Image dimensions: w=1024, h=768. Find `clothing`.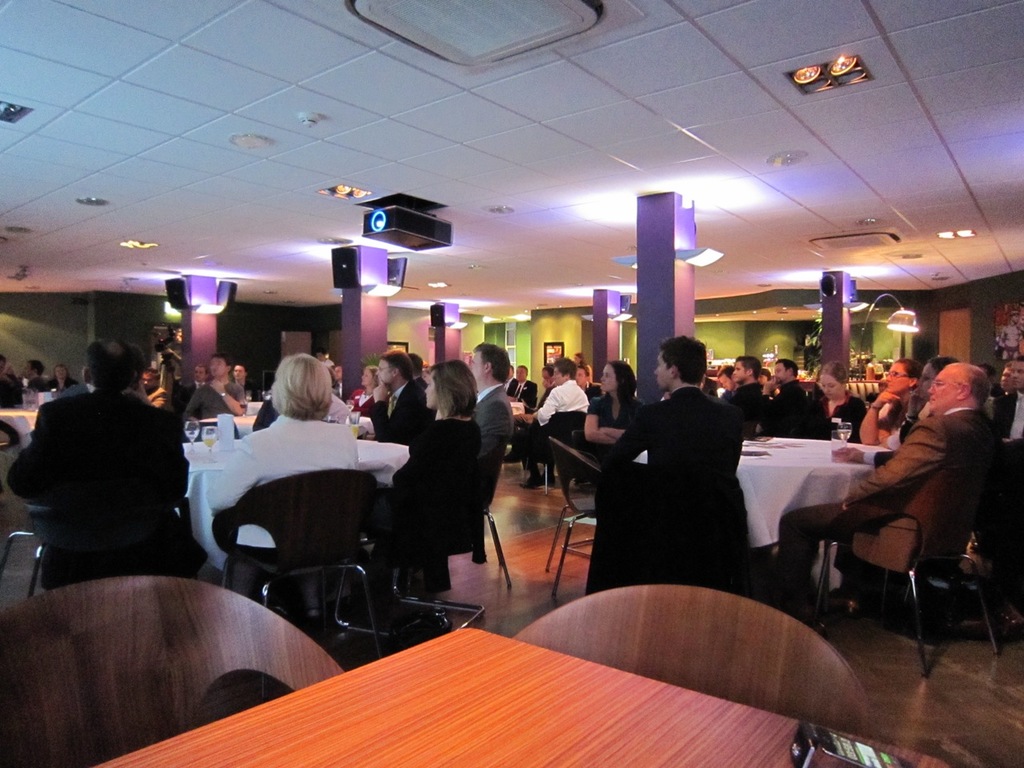
<bbox>186, 382, 211, 398</bbox>.
